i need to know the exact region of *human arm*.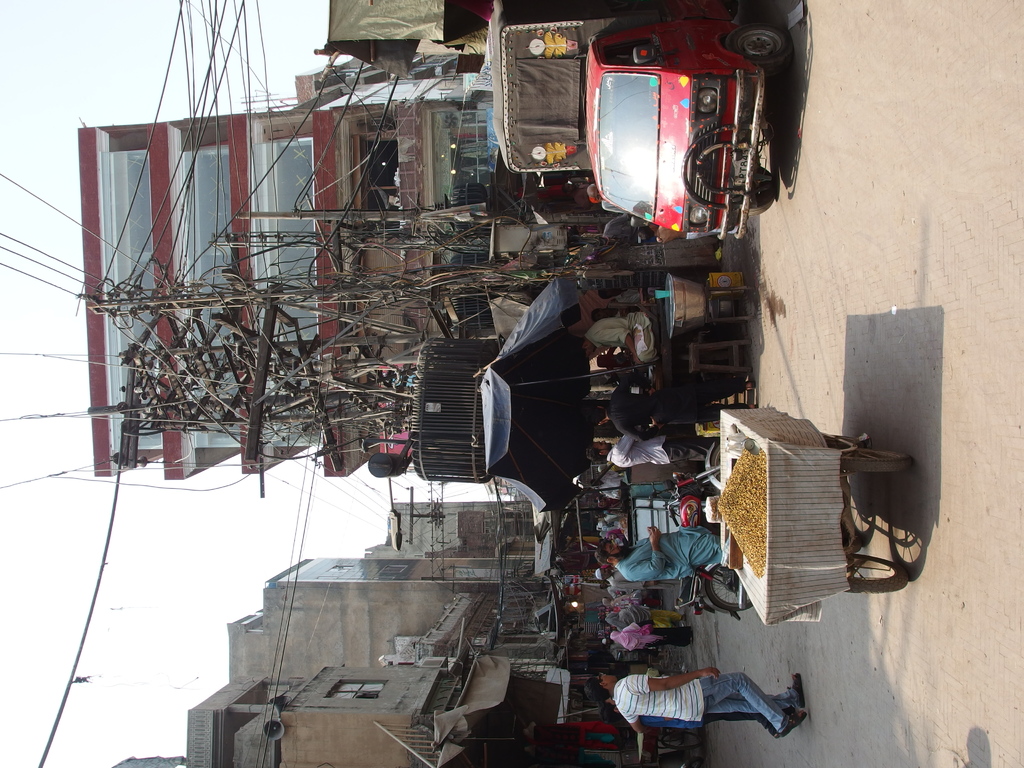
Region: 625, 526, 659, 583.
